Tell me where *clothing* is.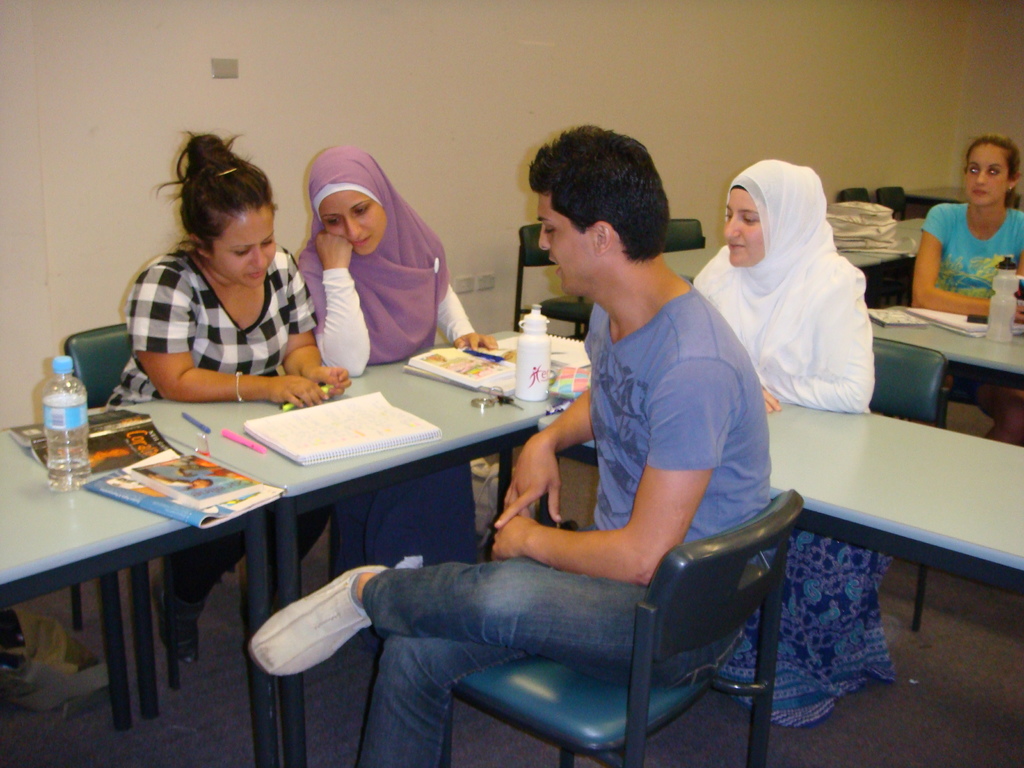
*clothing* is at box(350, 285, 778, 767).
